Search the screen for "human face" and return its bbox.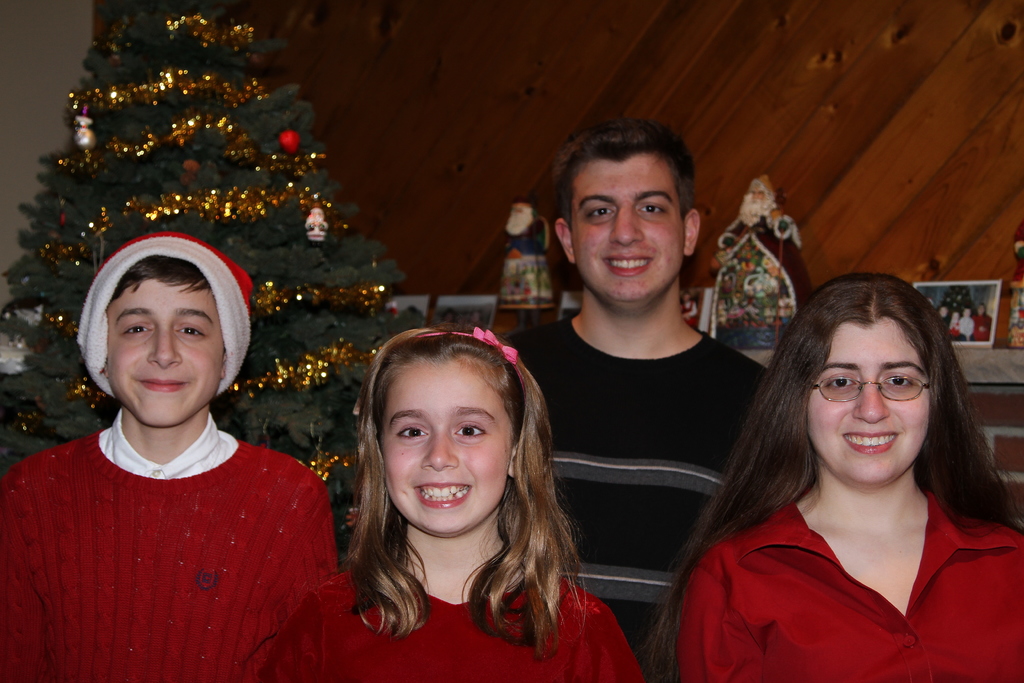
Found: l=106, t=277, r=224, b=431.
